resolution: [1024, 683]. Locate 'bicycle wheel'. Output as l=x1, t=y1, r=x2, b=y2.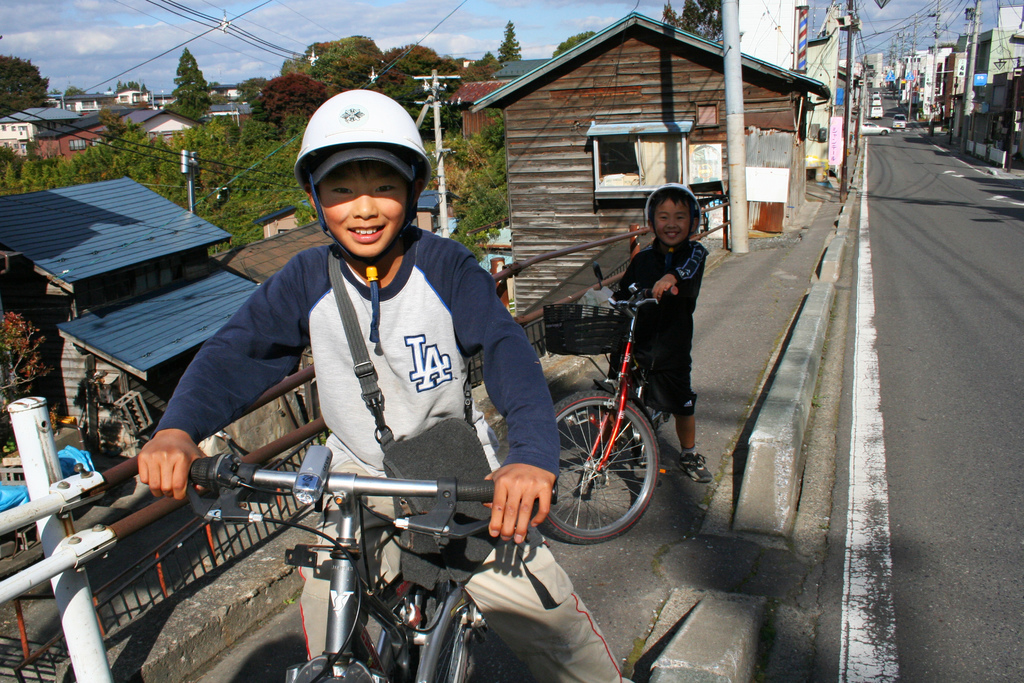
l=416, t=578, r=474, b=682.
